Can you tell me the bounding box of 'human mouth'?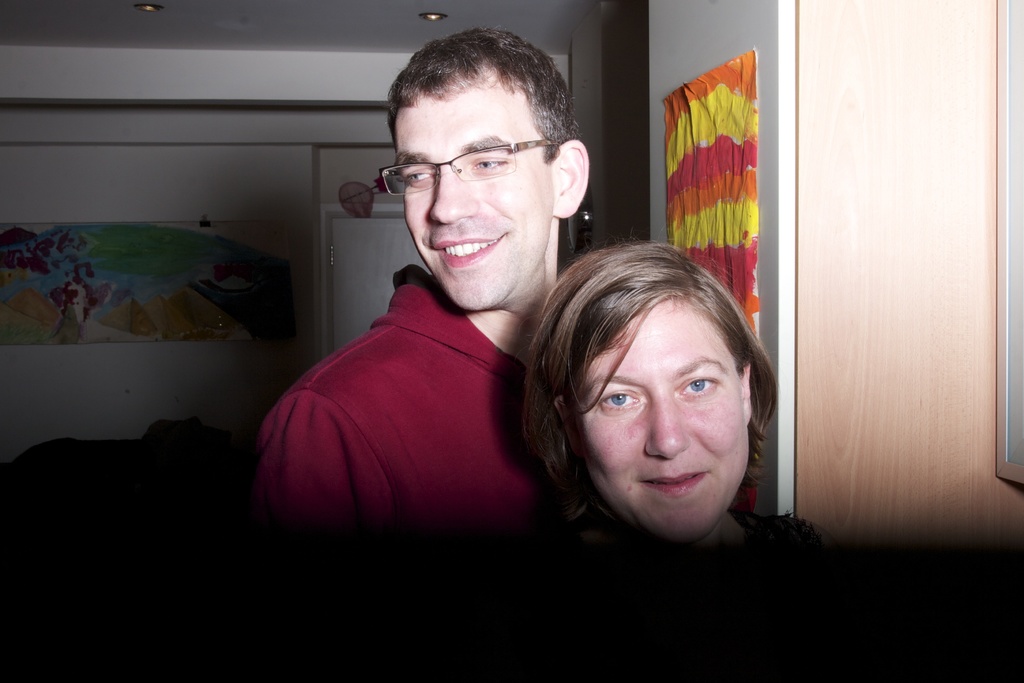
{"x1": 432, "y1": 236, "x2": 502, "y2": 261}.
